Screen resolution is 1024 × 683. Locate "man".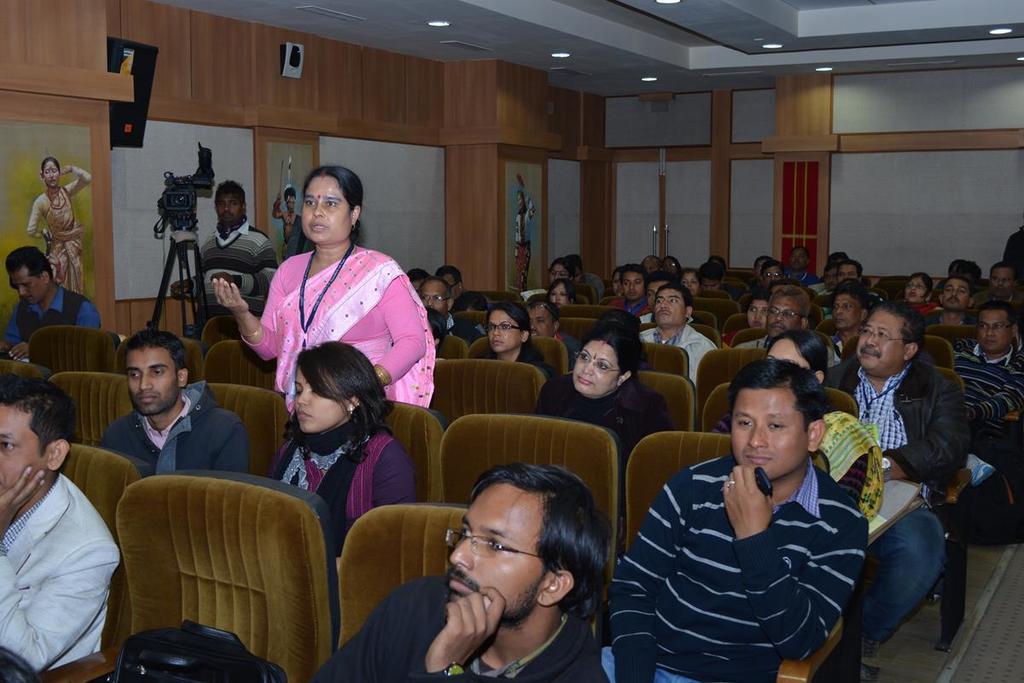
x1=699, y1=263, x2=742, y2=299.
